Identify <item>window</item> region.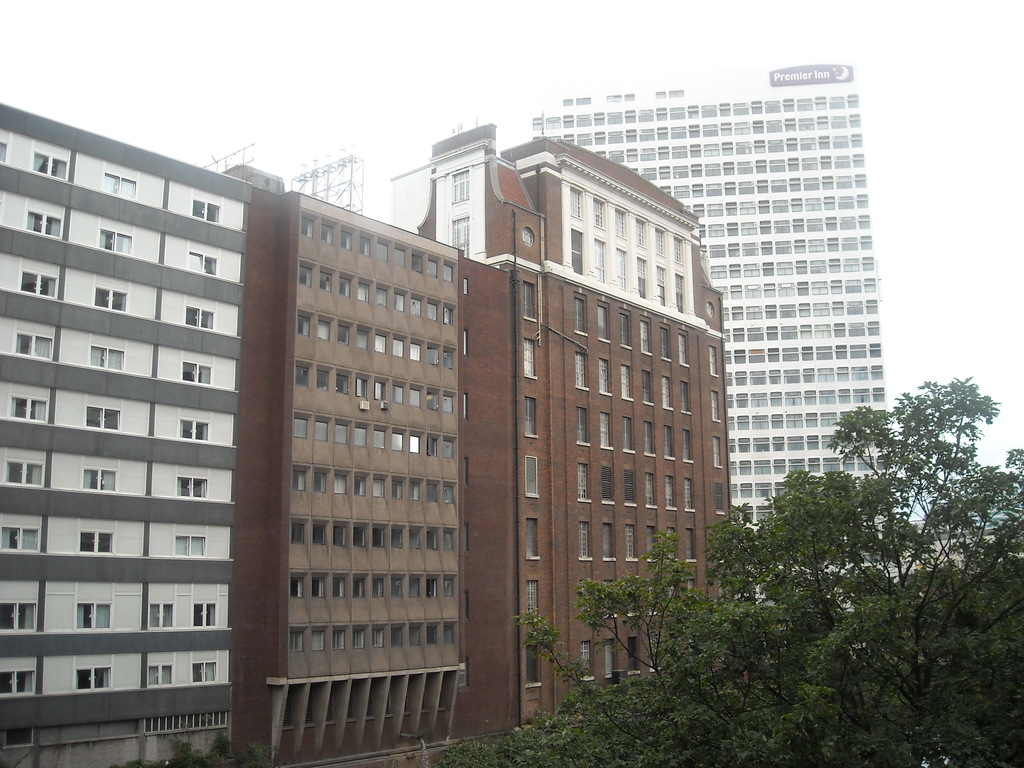
Region: <box>753,417,771,429</box>.
